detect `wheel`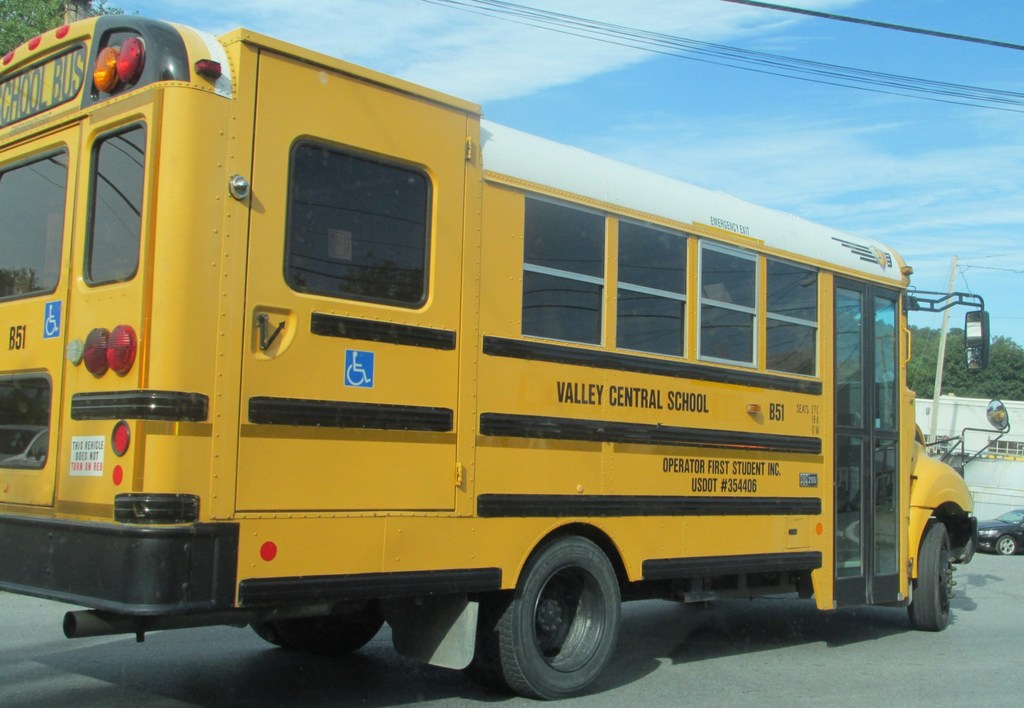
<bbox>997, 533, 1016, 556</bbox>
